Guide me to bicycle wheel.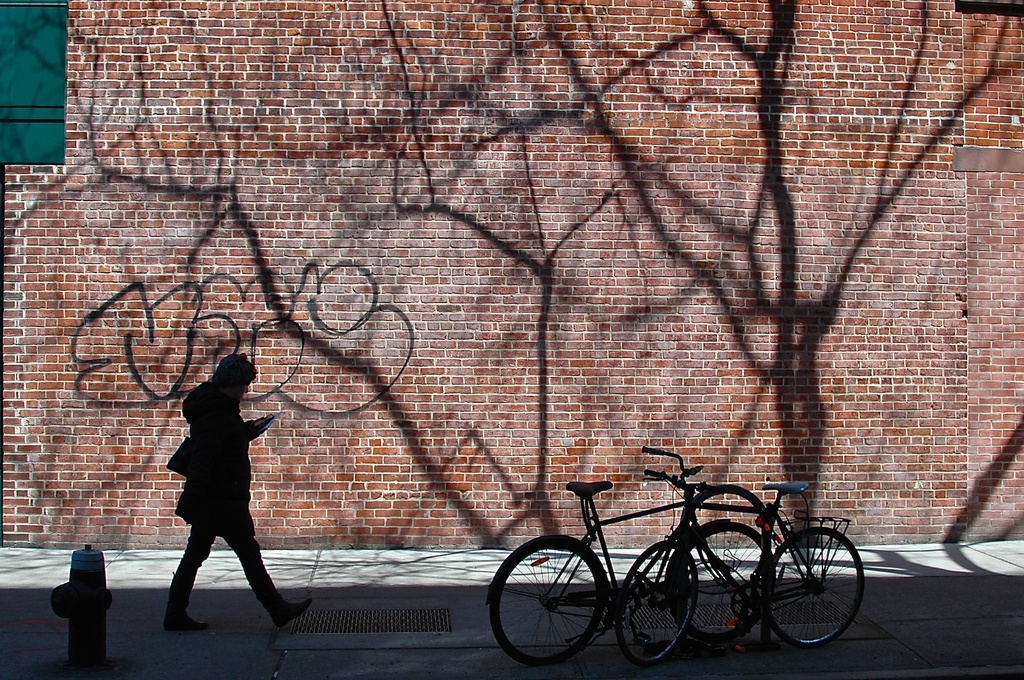
Guidance: 671/521/774/642.
